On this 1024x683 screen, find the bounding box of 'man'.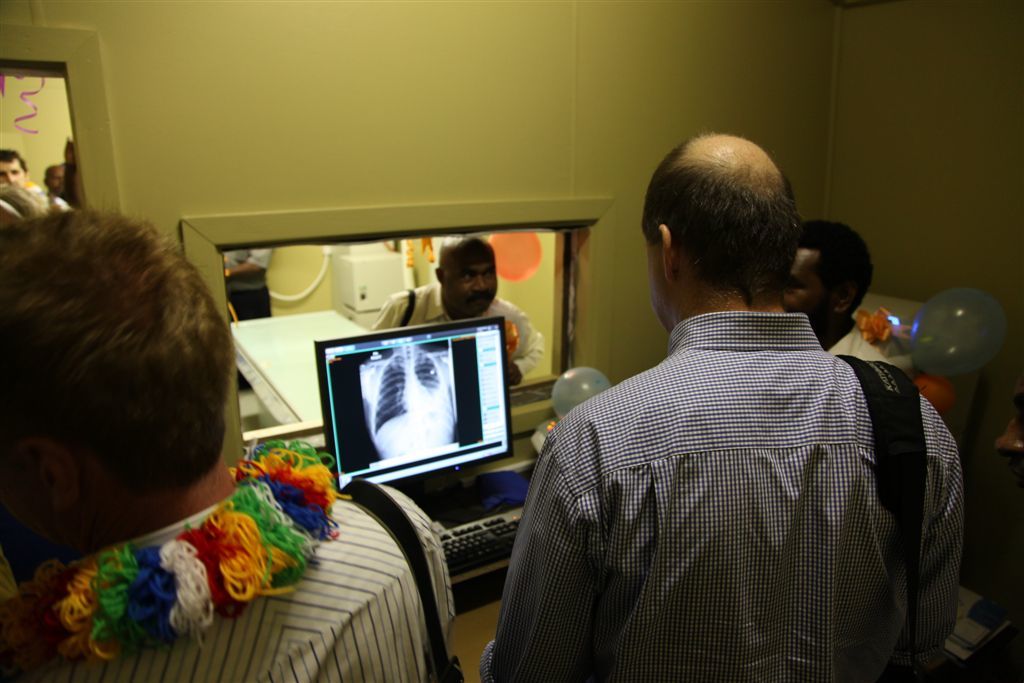
Bounding box: 39,157,71,195.
